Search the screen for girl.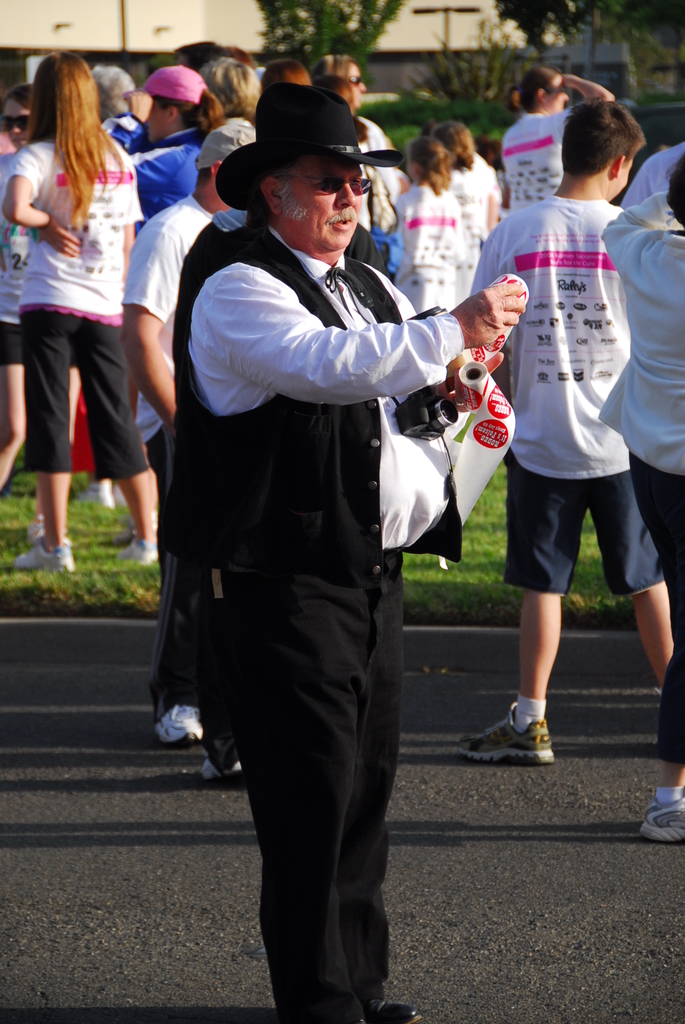
Found at crop(493, 66, 618, 209).
